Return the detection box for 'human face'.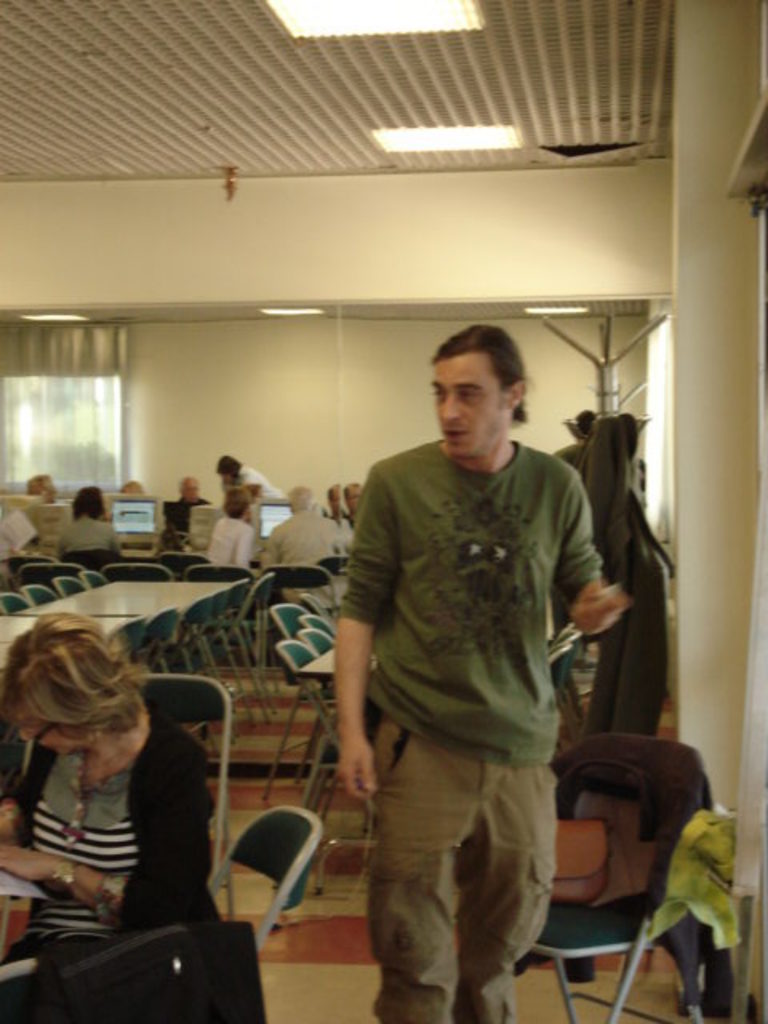
x1=18 y1=717 x2=88 y2=770.
